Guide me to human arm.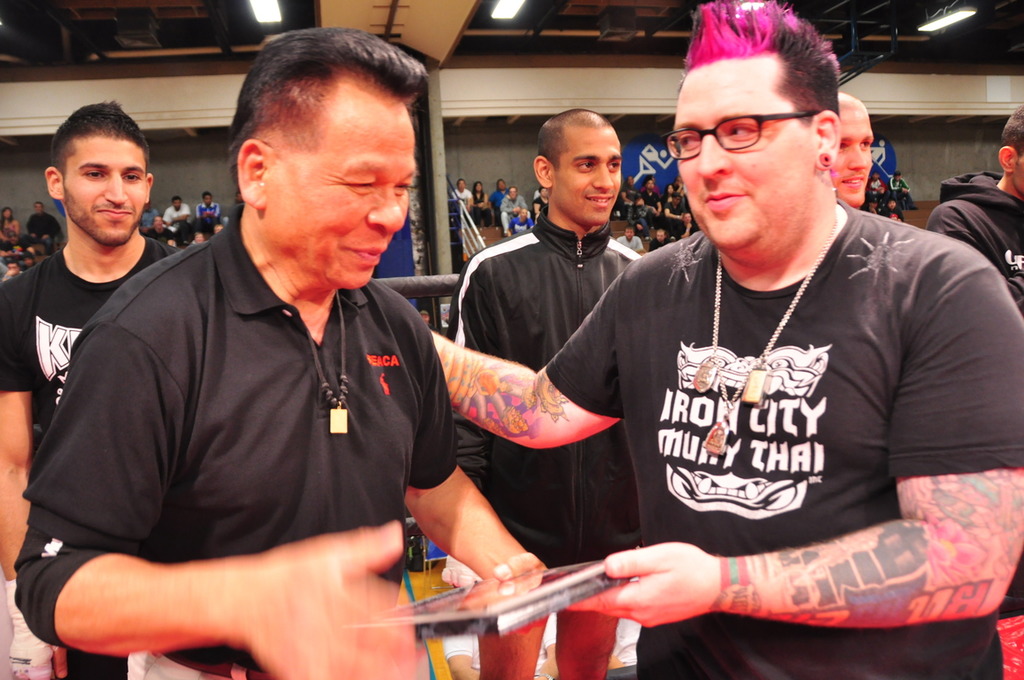
Guidance: BBox(541, 251, 1023, 627).
